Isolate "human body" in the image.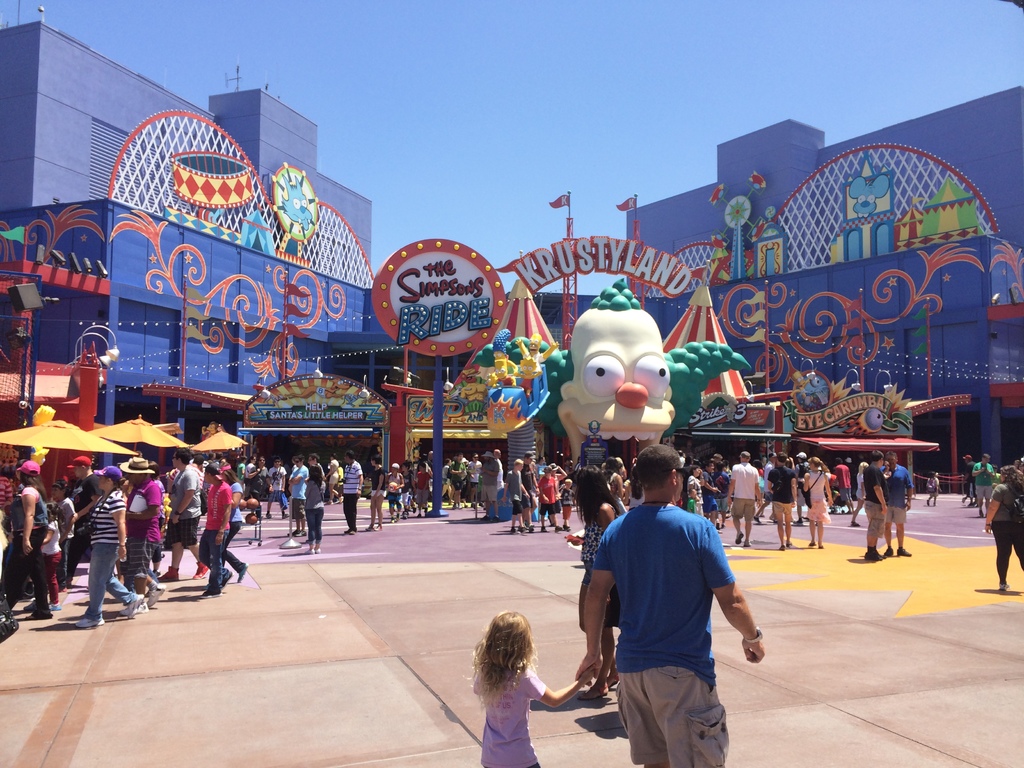
Isolated region: [left=520, top=450, right=534, bottom=529].
